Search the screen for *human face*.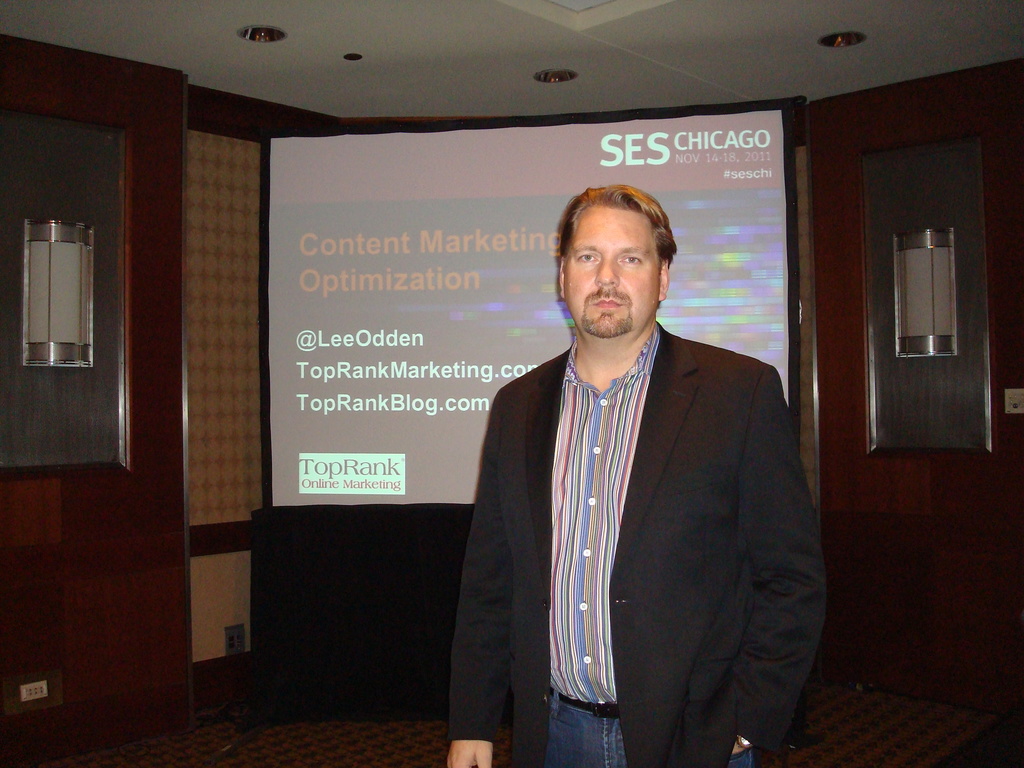
Found at 565 205 660 340.
